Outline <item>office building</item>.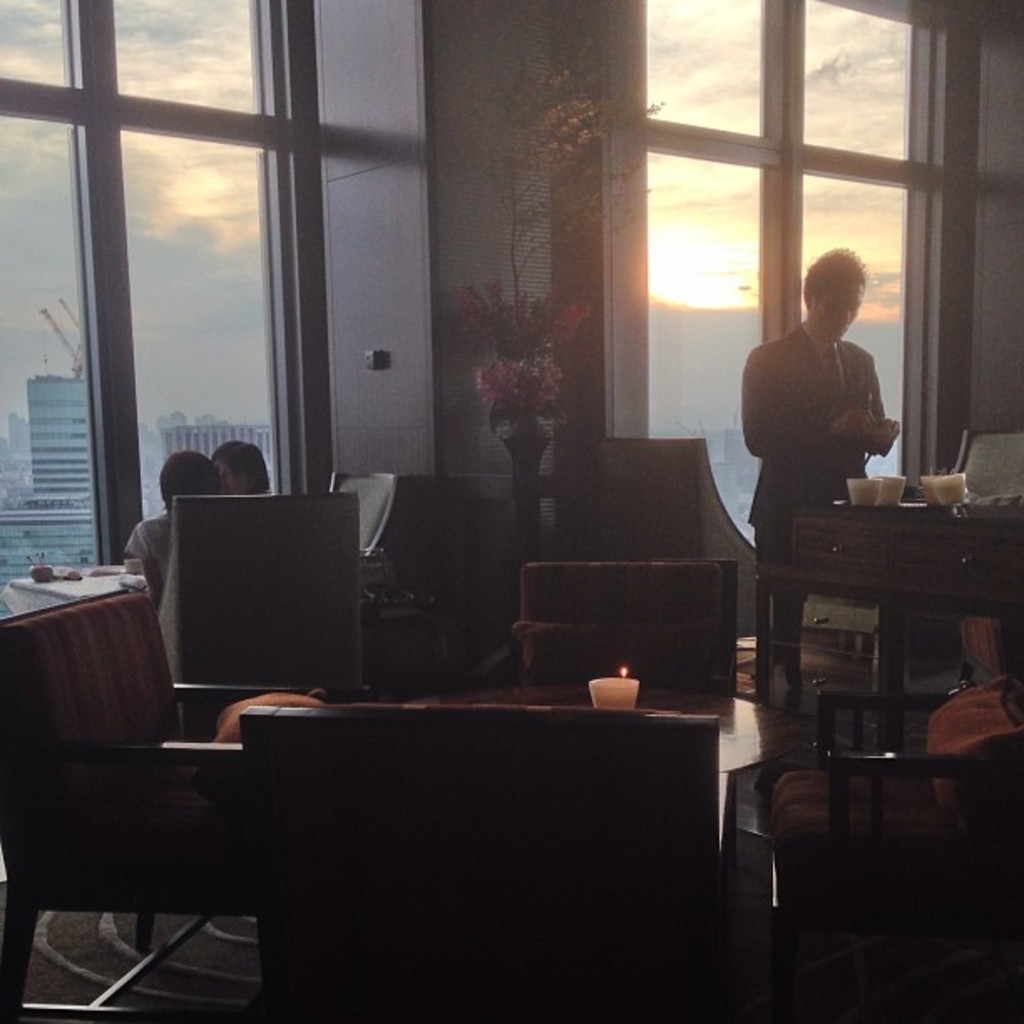
Outline: <box>0,0,1022,1022</box>.
